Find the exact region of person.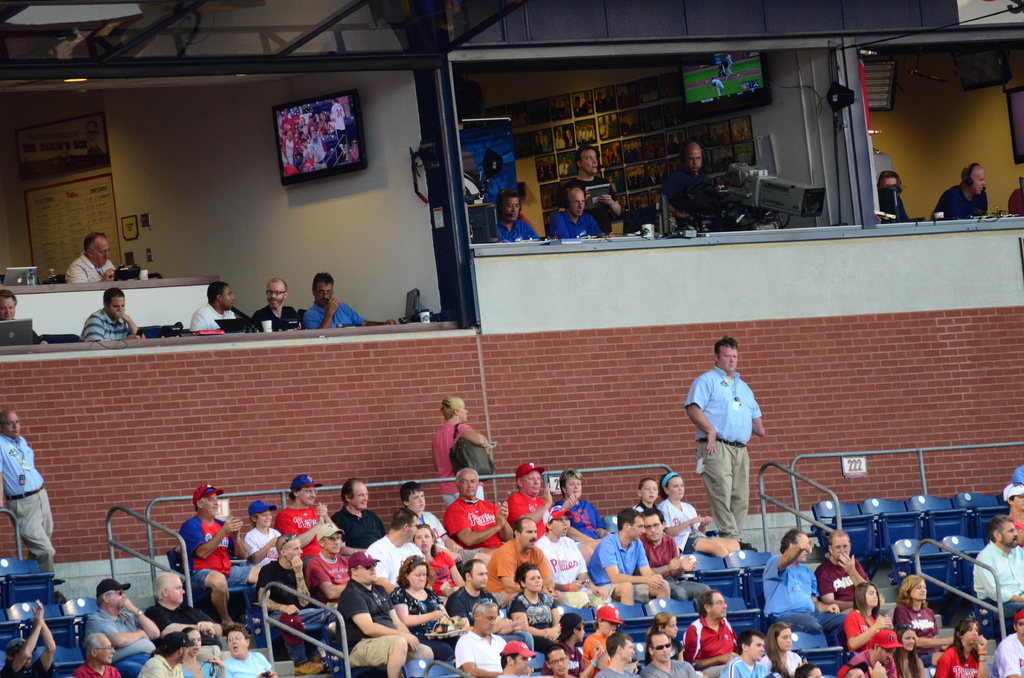
Exact region: 815,526,876,610.
